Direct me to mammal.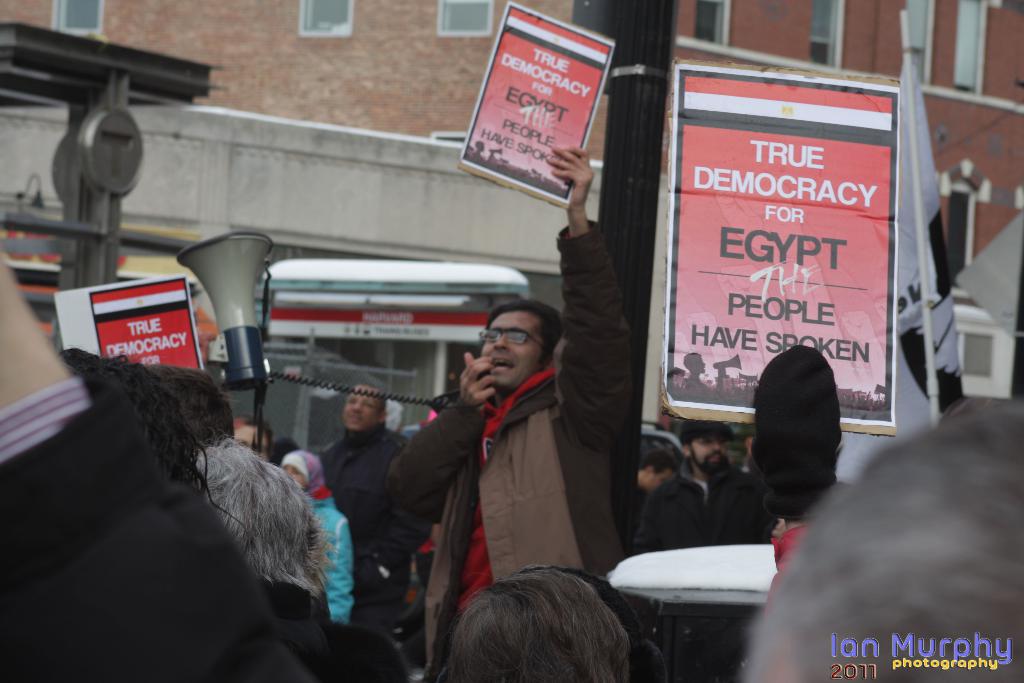
Direction: detection(643, 340, 854, 682).
